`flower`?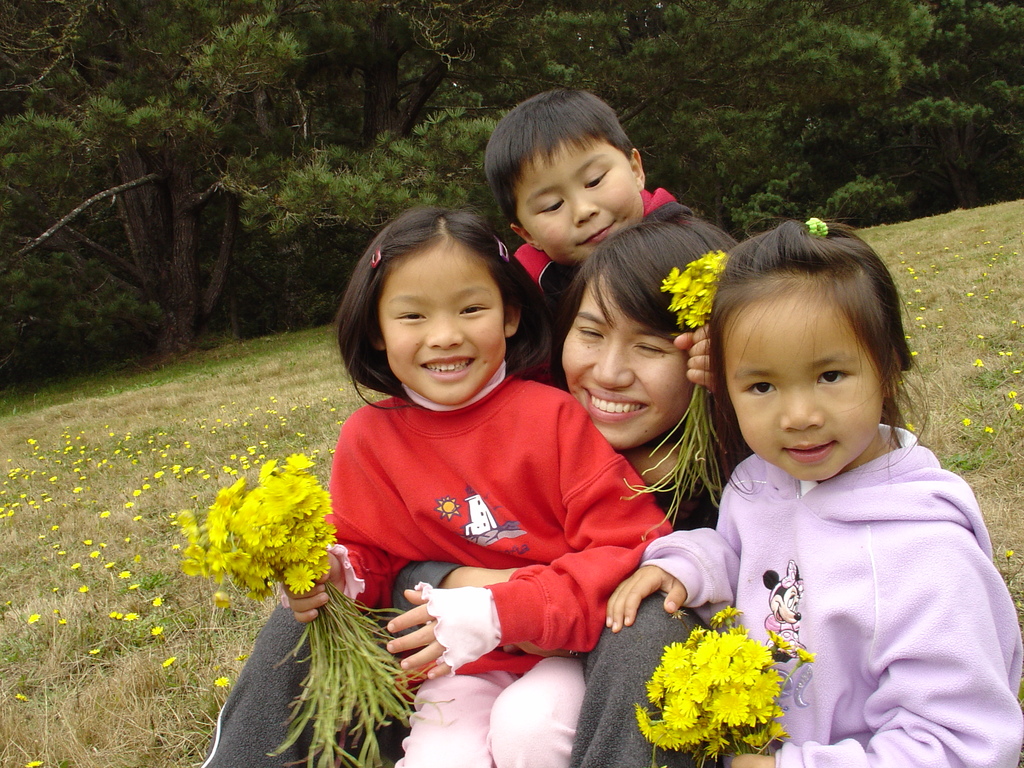
x1=225, y1=468, x2=230, y2=473
